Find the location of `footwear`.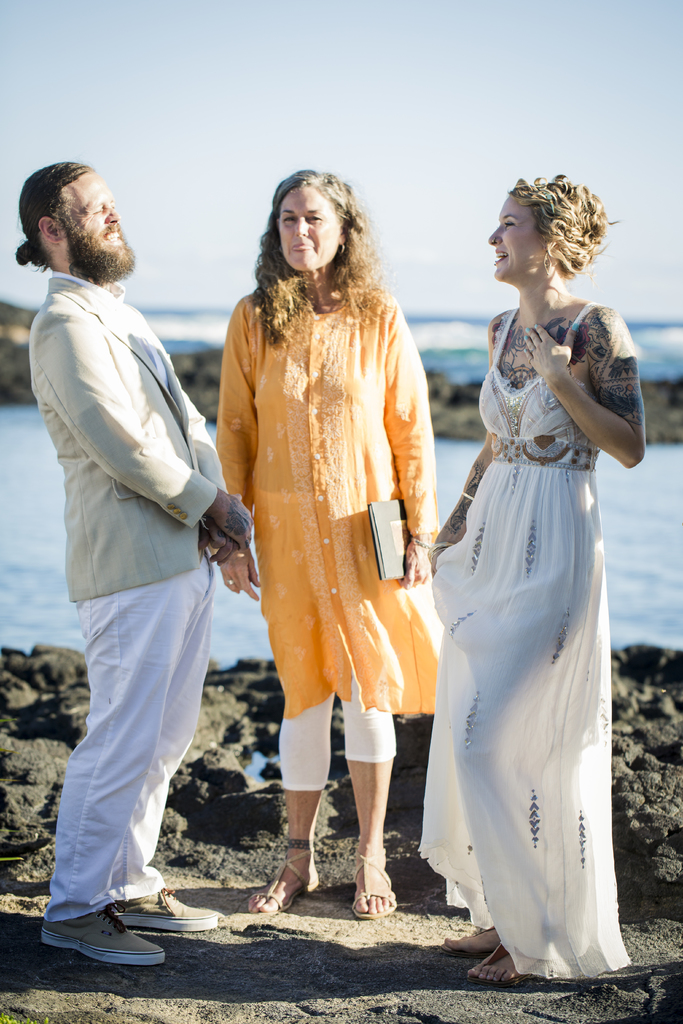
Location: crop(245, 833, 320, 917).
